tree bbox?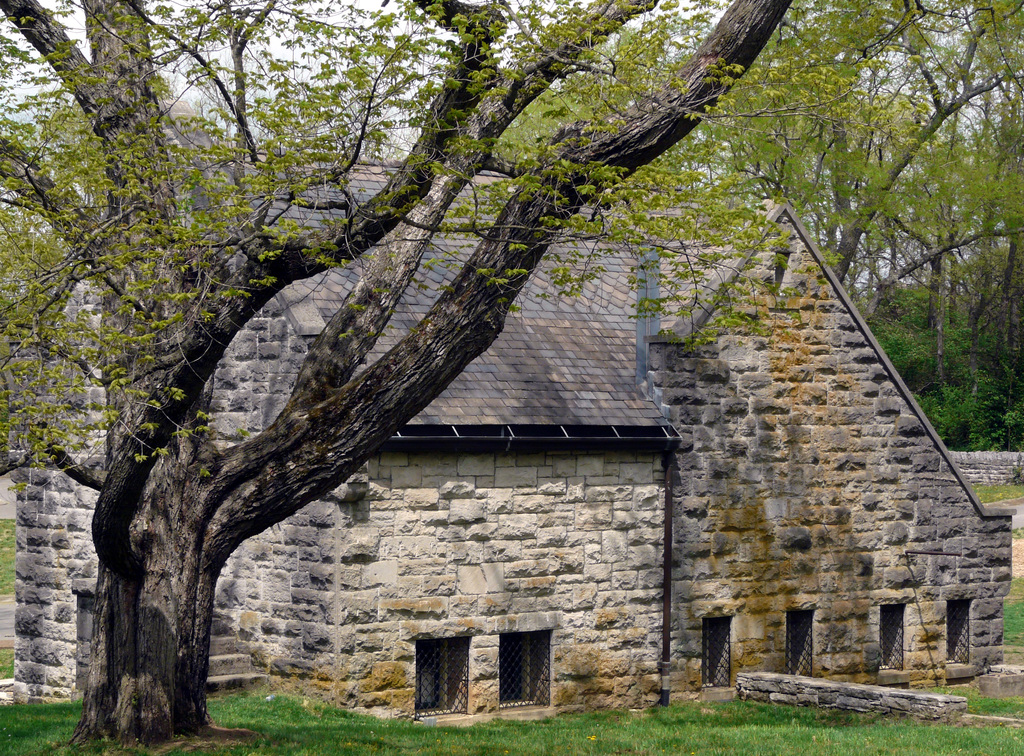
(left=25, top=0, right=1020, bottom=755)
